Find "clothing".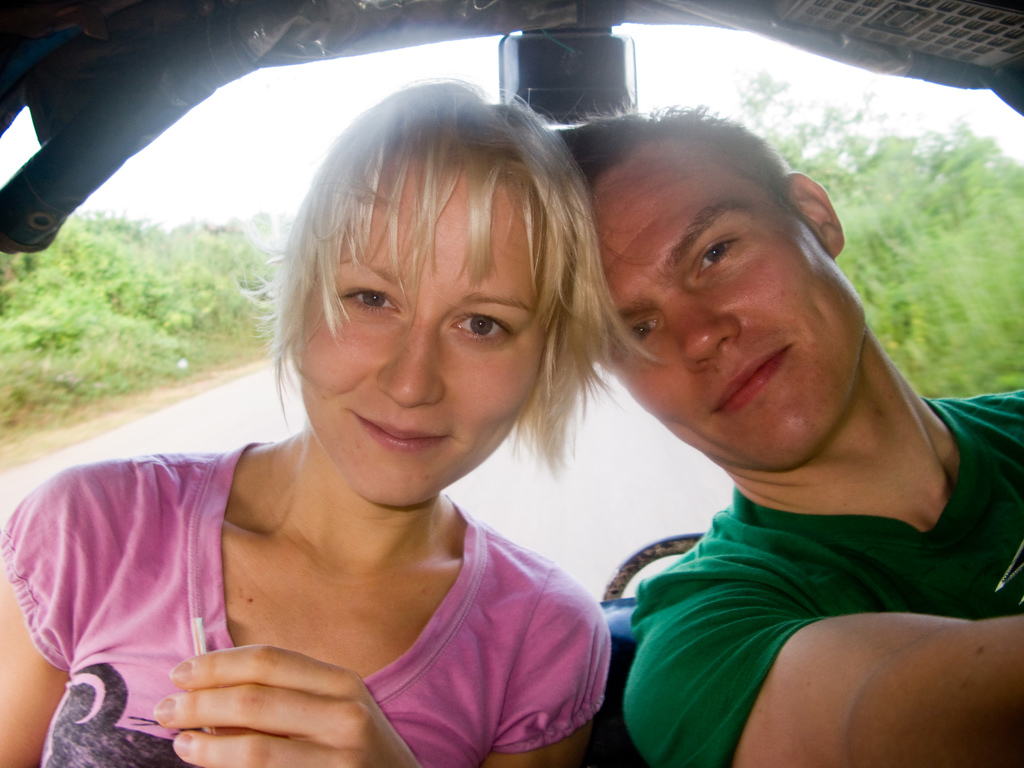
(0,439,616,767).
